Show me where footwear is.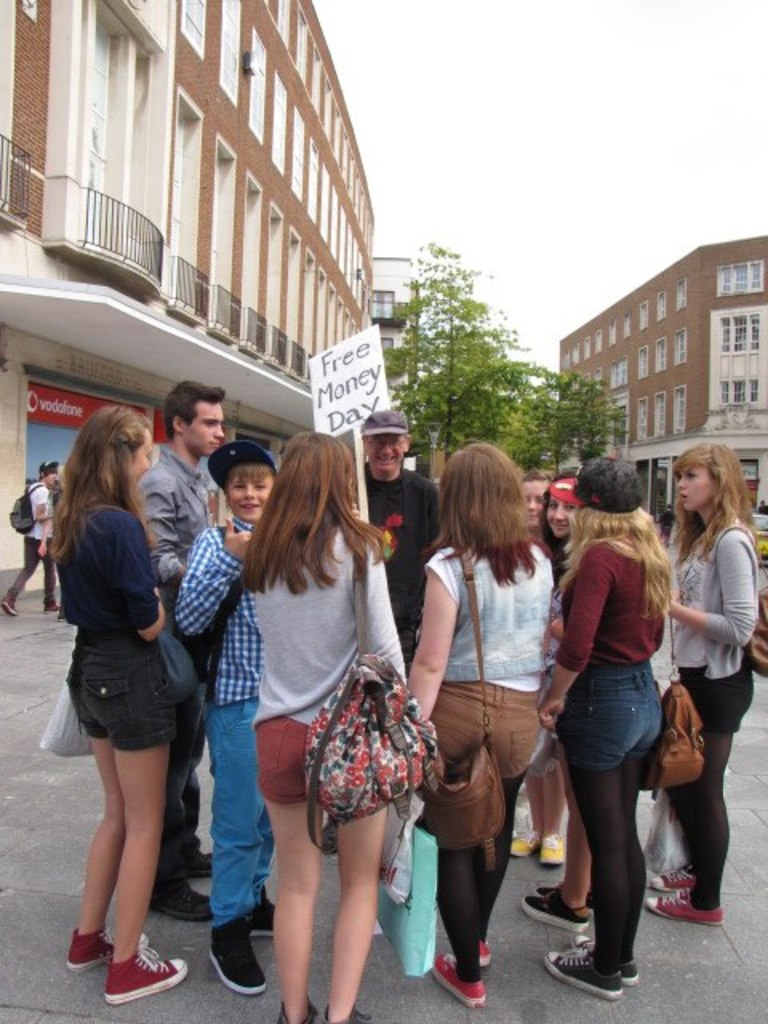
footwear is at <region>322, 1008, 363, 1022</region>.
